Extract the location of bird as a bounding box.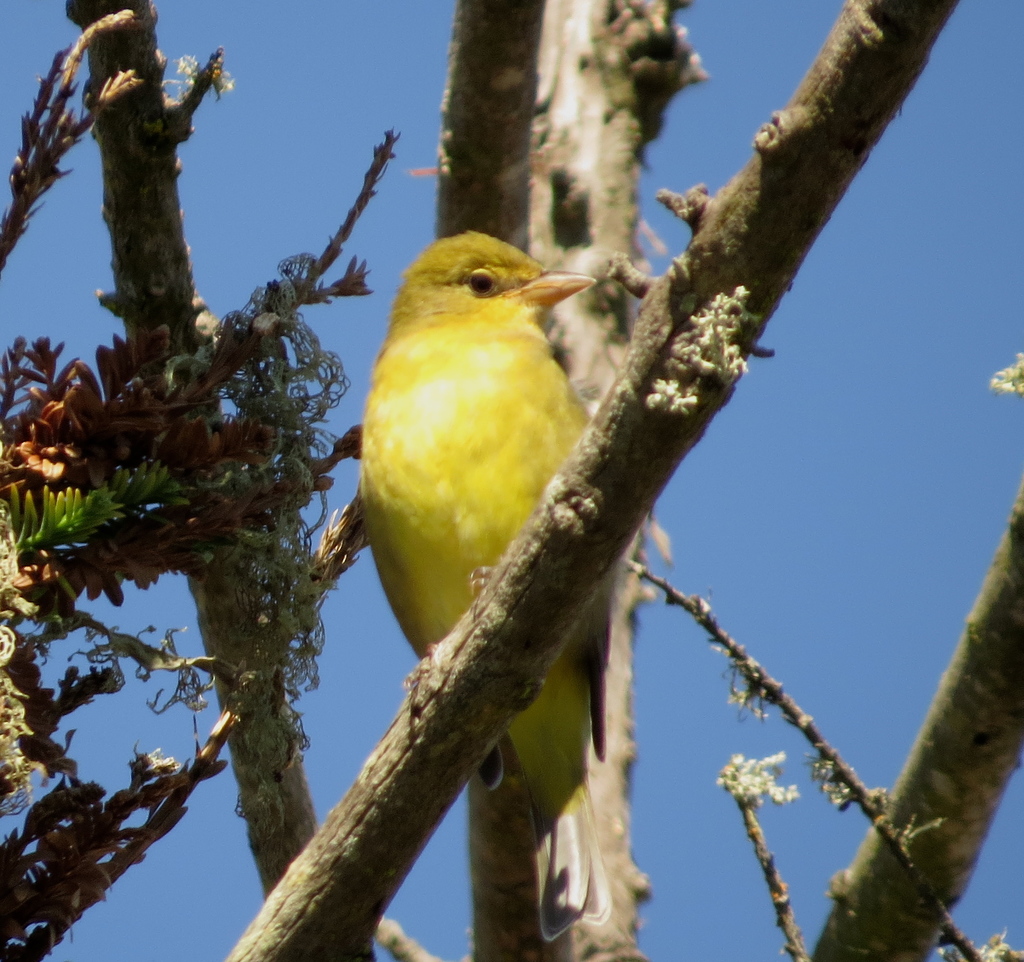
{"x1": 349, "y1": 217, "x2": 620, "y2": 944}.
